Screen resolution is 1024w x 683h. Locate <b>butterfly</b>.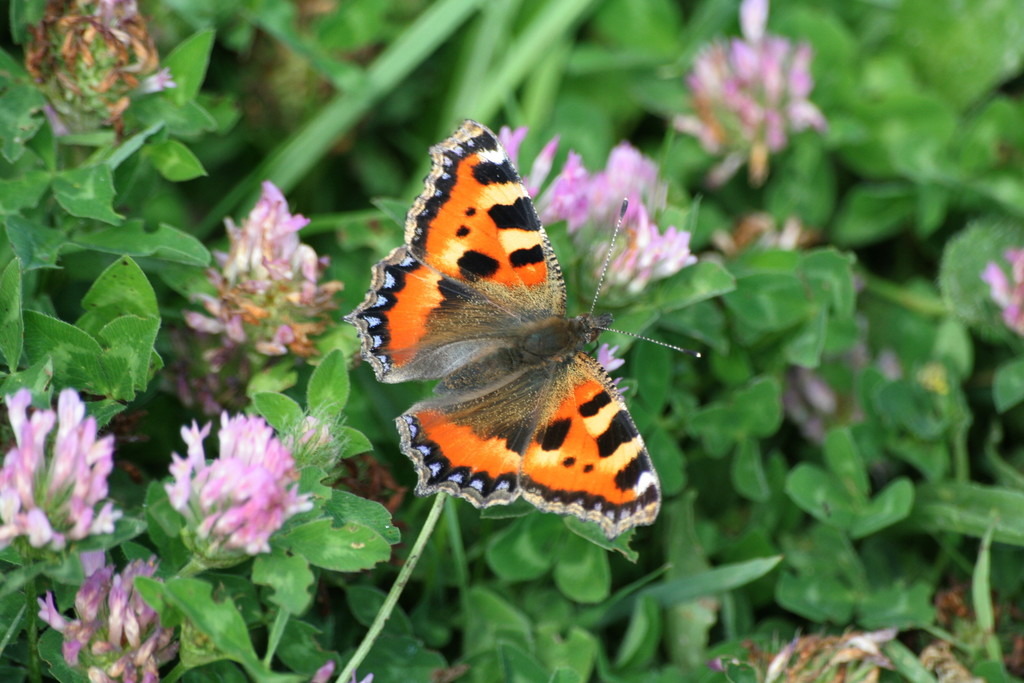
[345,120,702,538].
